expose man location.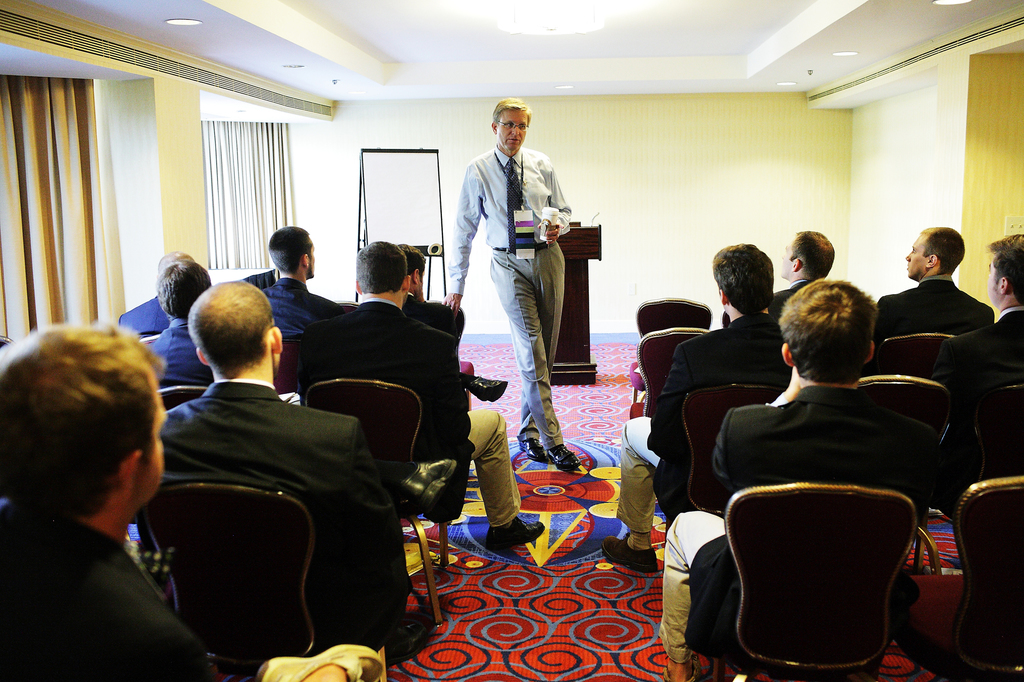
Exposed at (x1=446, y1=101, x2=579, y2=455).
